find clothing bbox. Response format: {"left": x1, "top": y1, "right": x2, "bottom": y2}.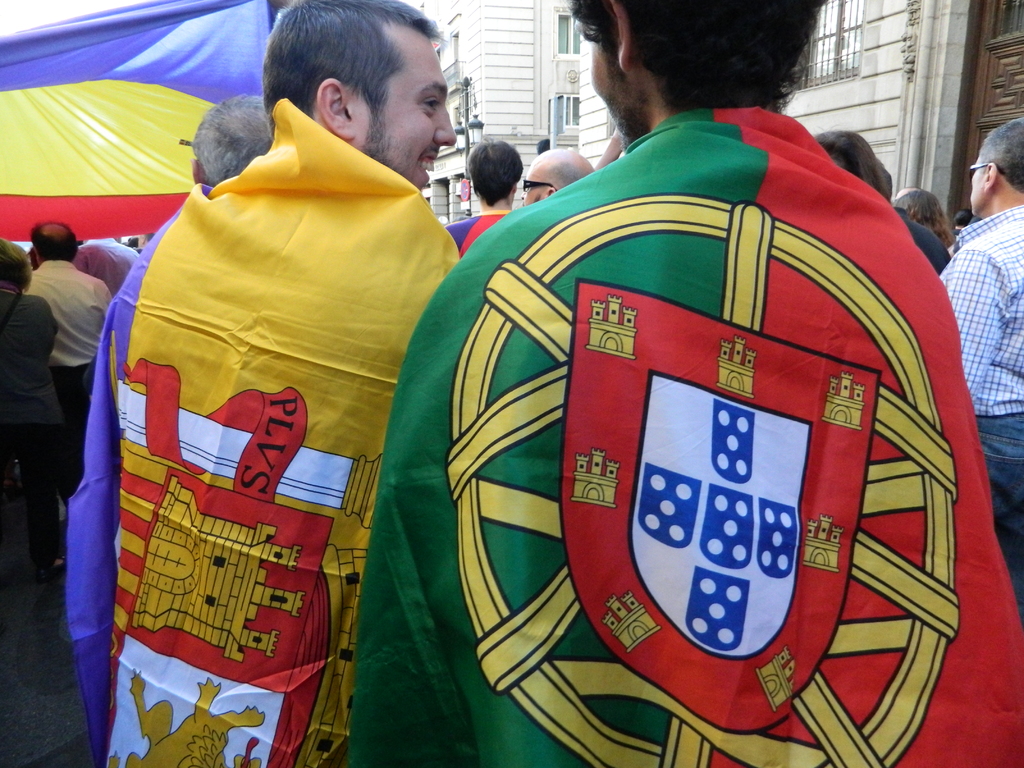
{"left": 360, "top": 114, "right": 1021, "bottom": 767}.
